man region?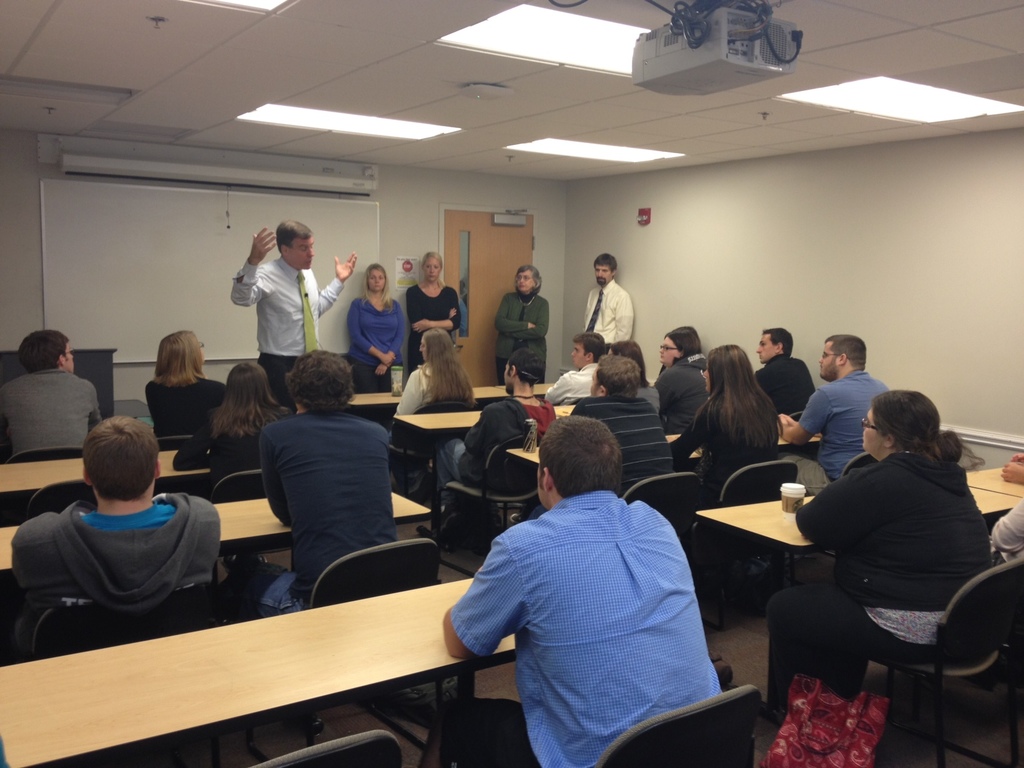
bbox(3, 326, 102, 462)
